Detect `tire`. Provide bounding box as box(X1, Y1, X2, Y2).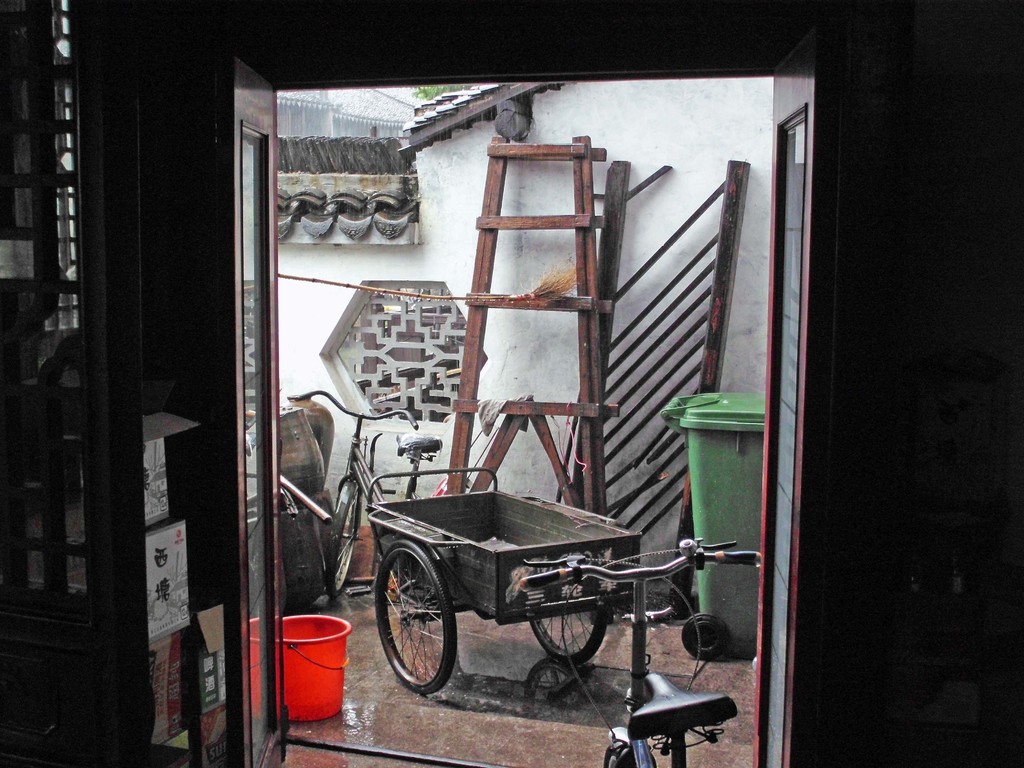
box(387, 536, 461, 698).
